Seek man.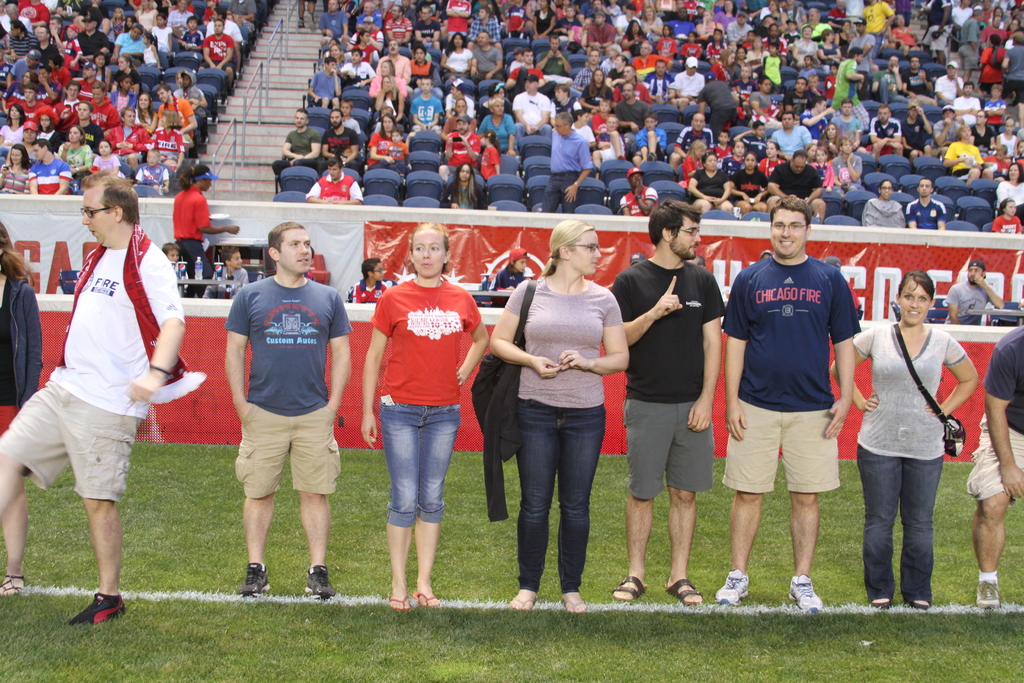
(left=834, top=45, right=872, bottom=129).
